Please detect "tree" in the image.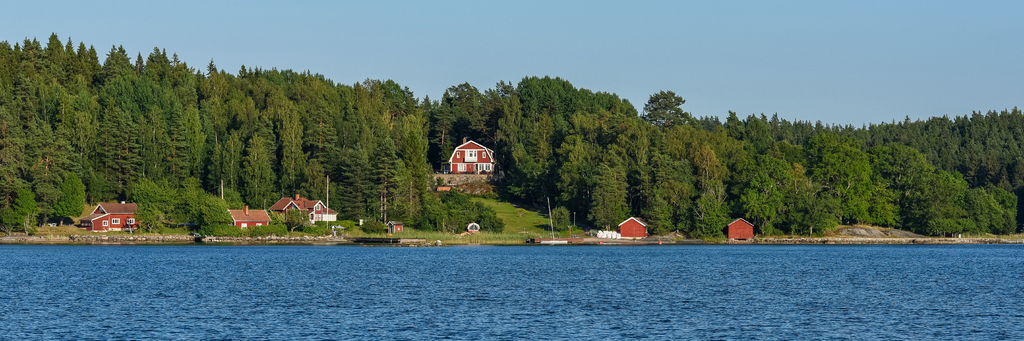
908/115/970/175.
